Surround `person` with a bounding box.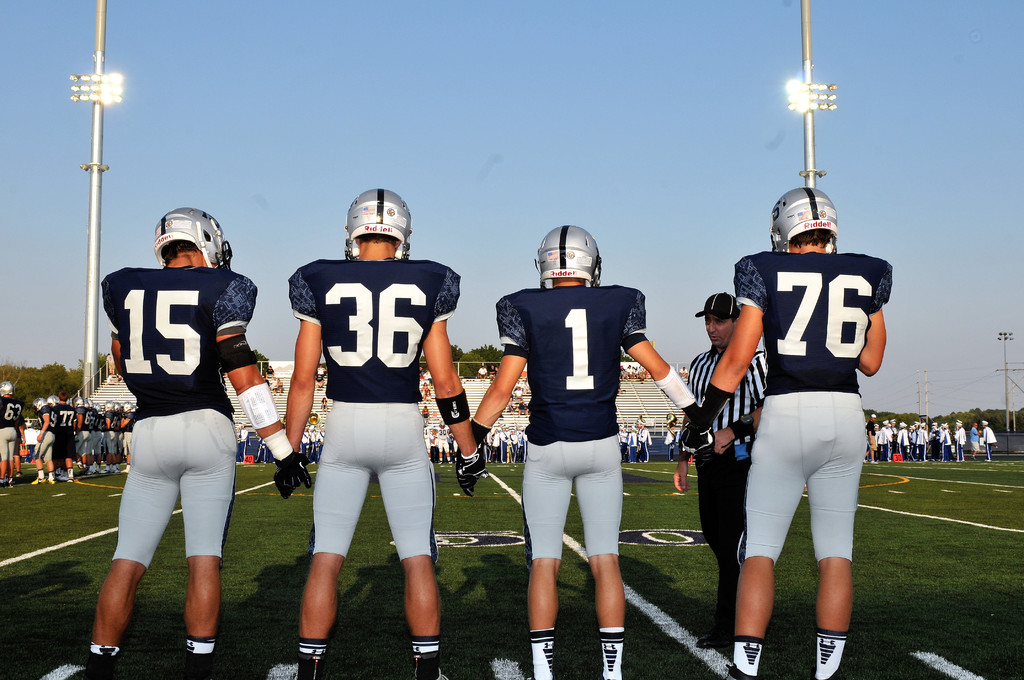
<bbox>516, 399, 528, 413</bbox>.
